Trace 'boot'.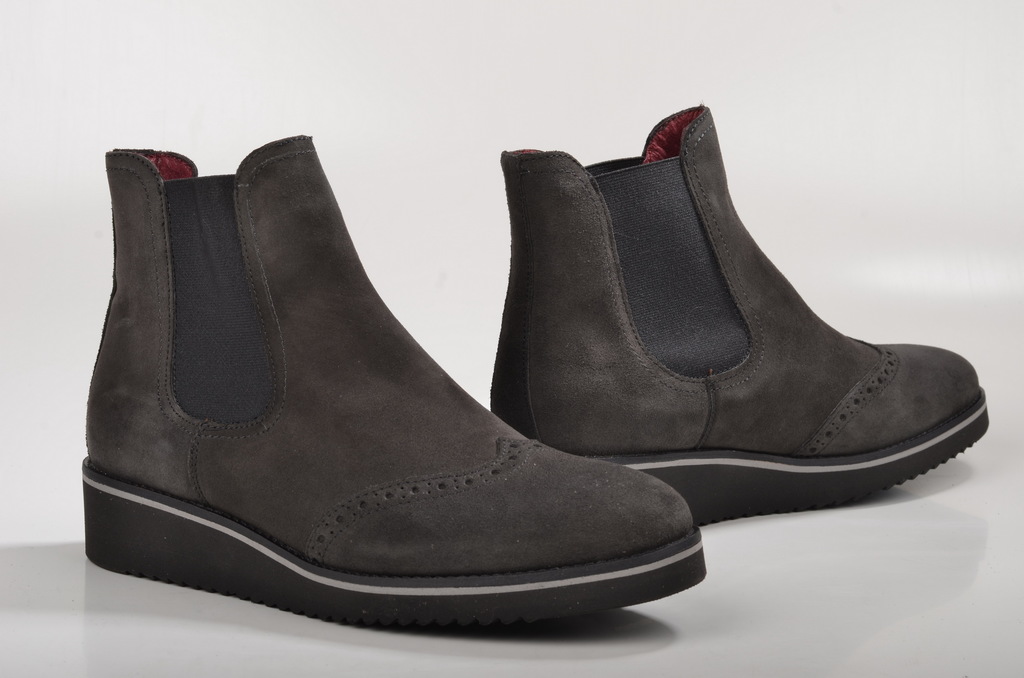
Traced to 88, 144, 716, 647.
